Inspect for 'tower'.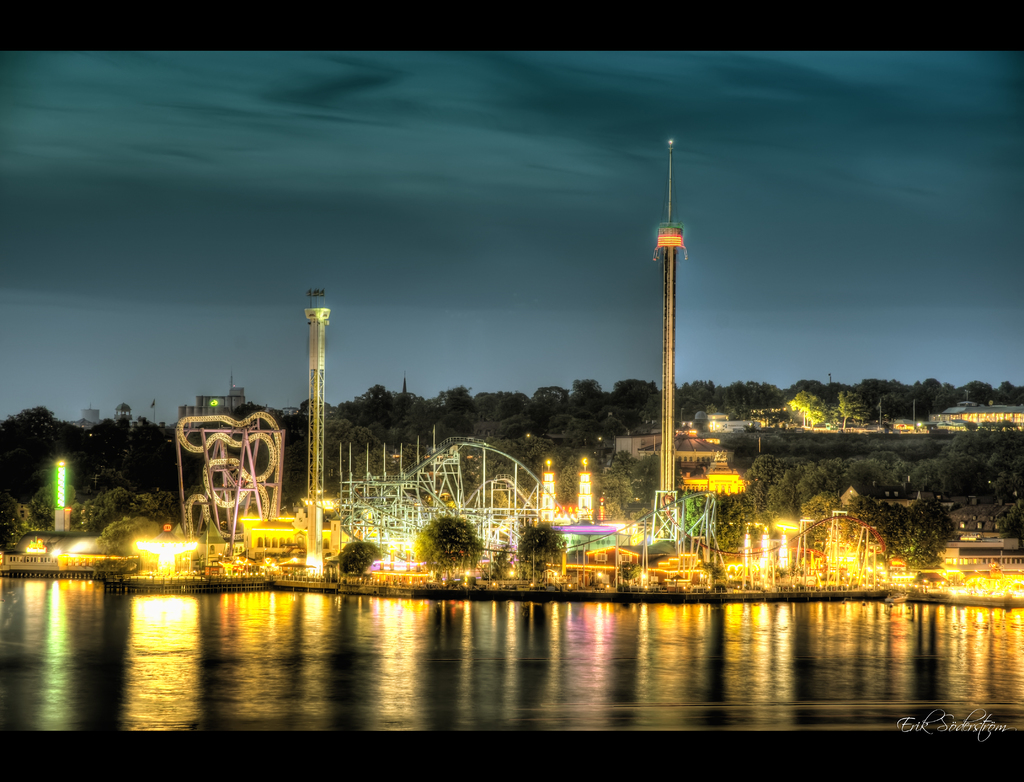
Inspection: x1=296 y1=306 x2=331 y2=558.
